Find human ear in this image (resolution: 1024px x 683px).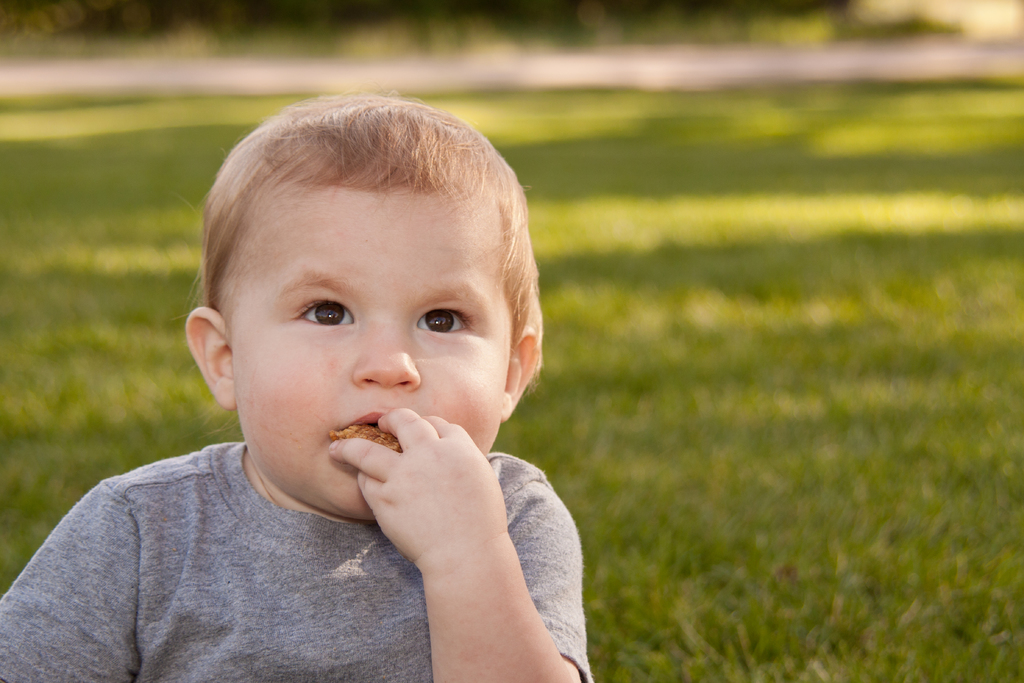
<box>184,309,236,408</box>.
